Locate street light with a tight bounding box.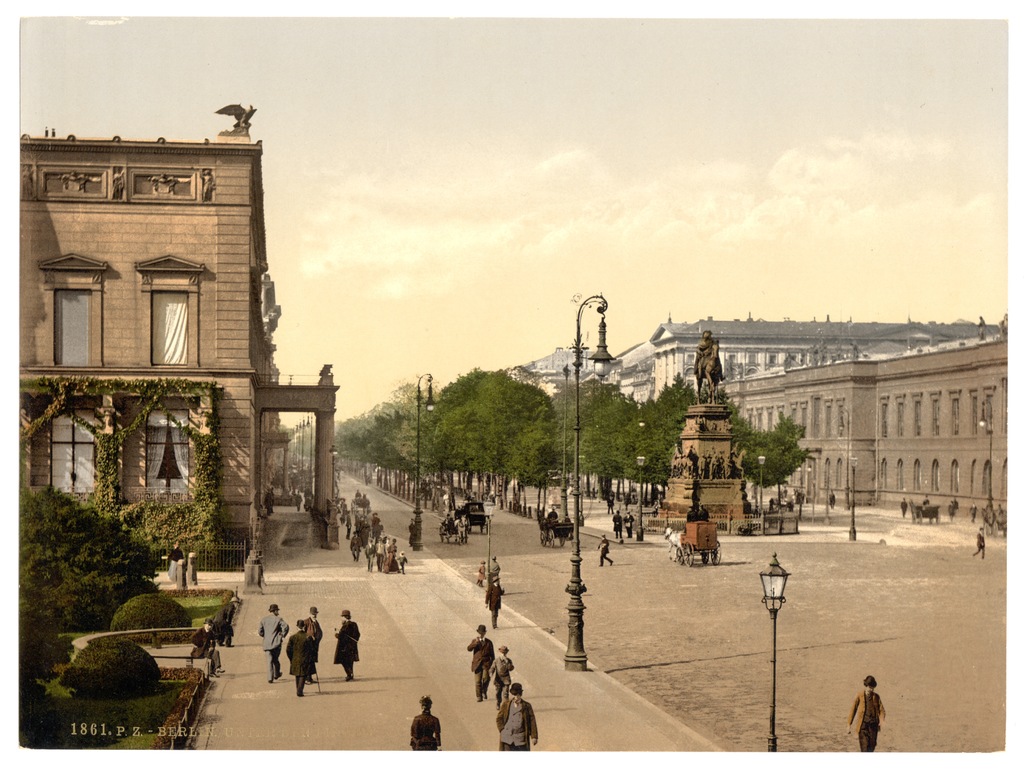
select_region(754, 555, 795, 761).
